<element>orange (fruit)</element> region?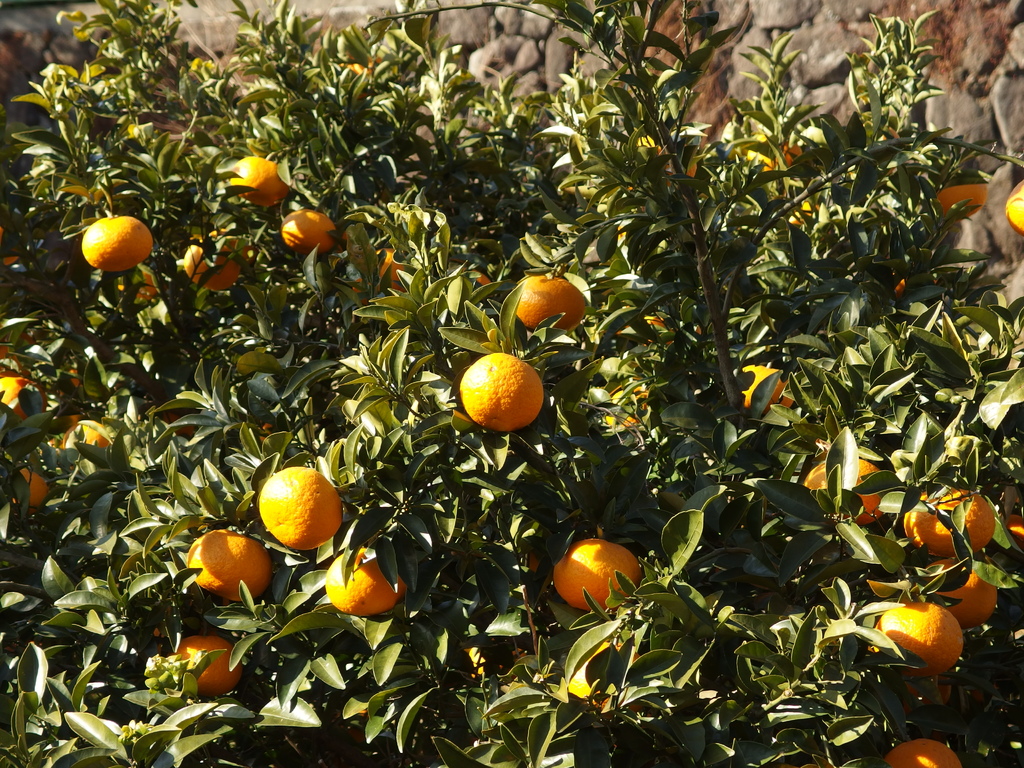
crop(84, 207, 147, 266)
